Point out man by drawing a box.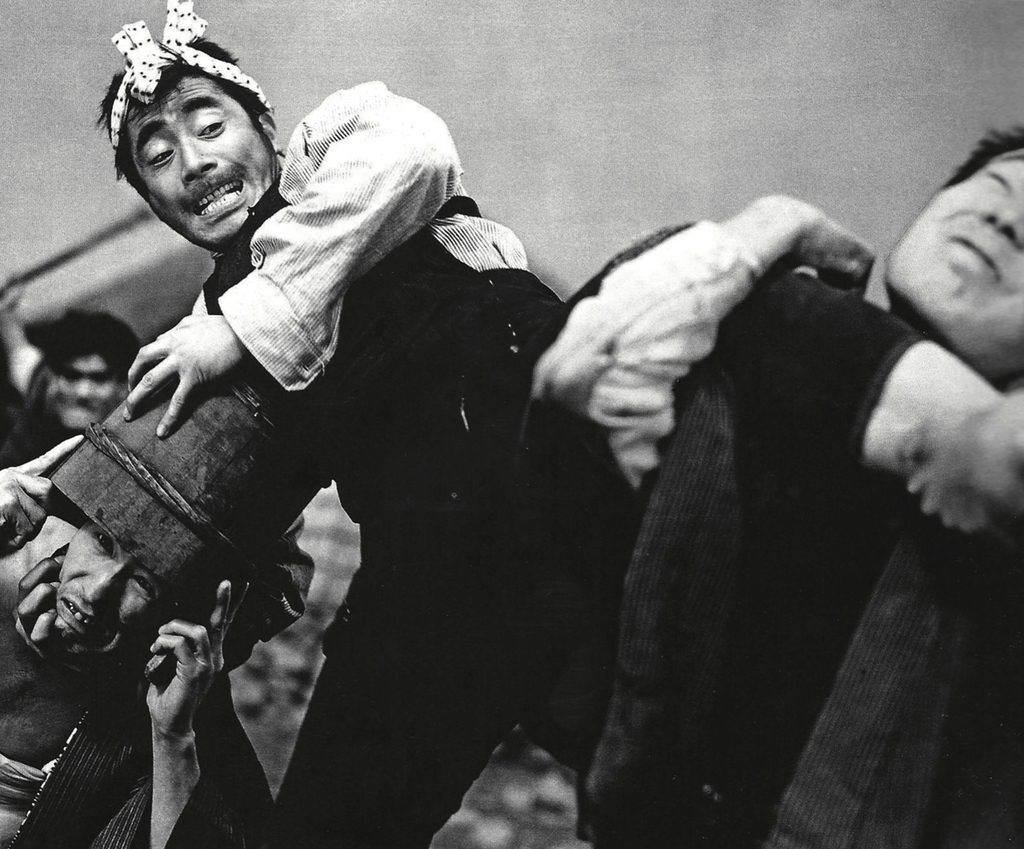
pyautogui.locateOnScreen(90, 0, 1023, 848).
